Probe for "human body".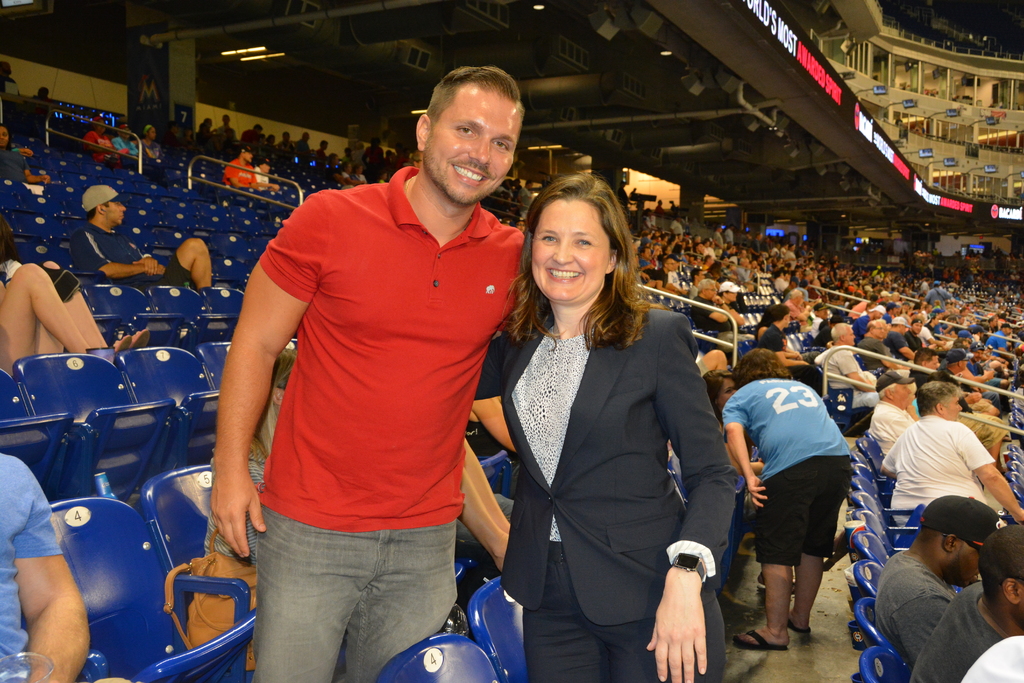
Probe result: box(668, 214, 684, 239).
